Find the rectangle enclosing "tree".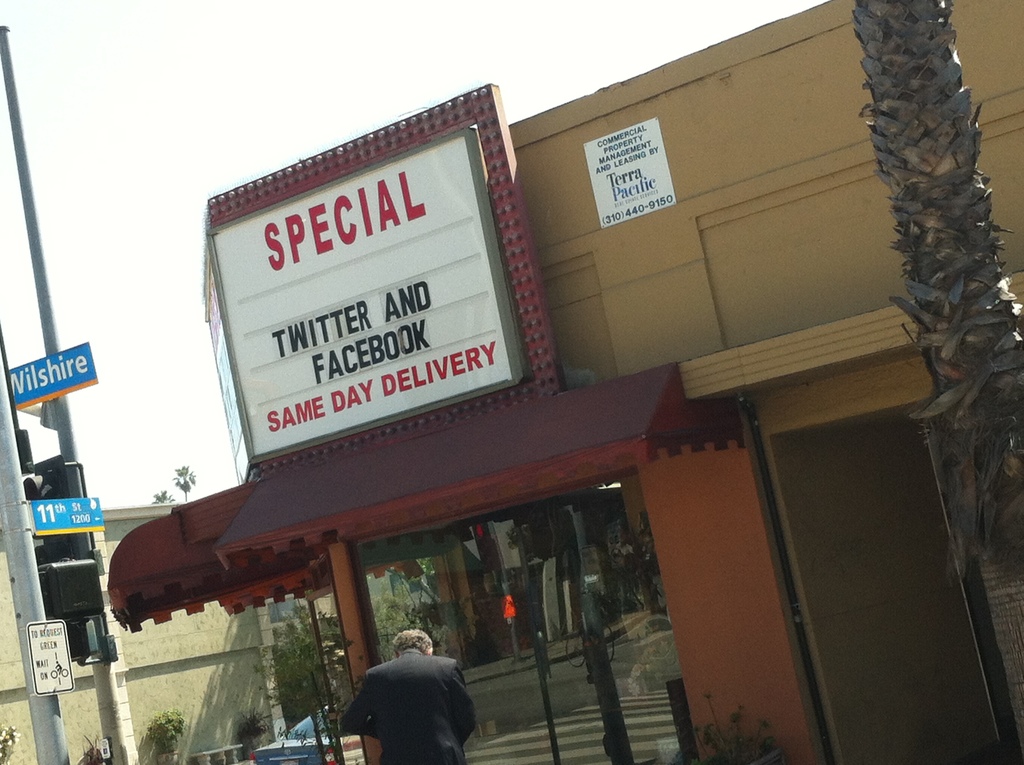
BBox(239, 611, 341, 741).
